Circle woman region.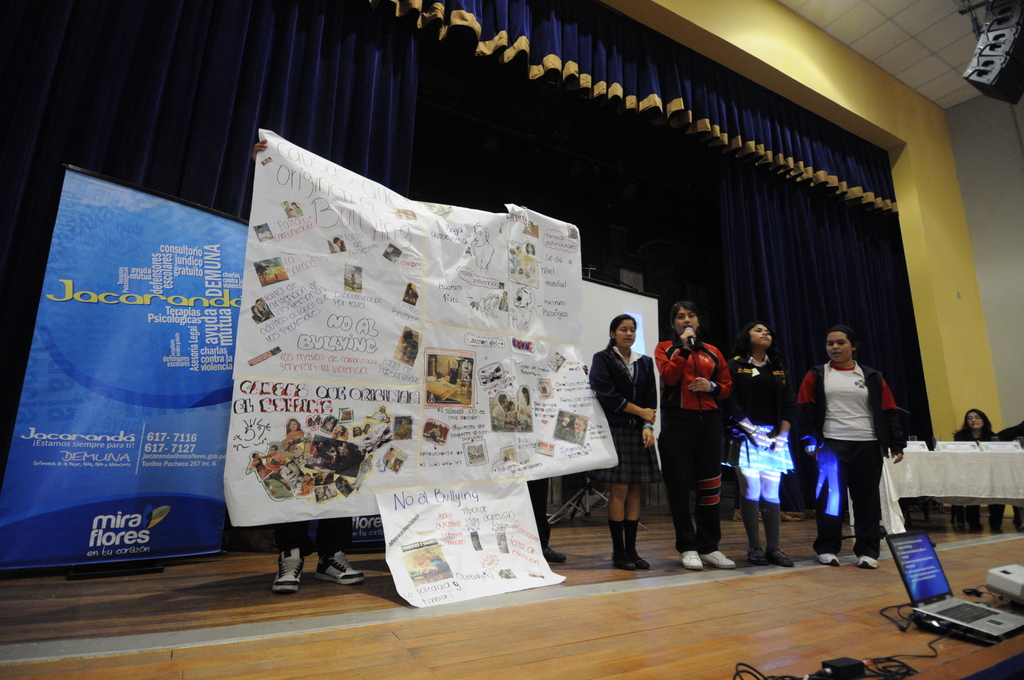
Region: 723/321/792/568.
